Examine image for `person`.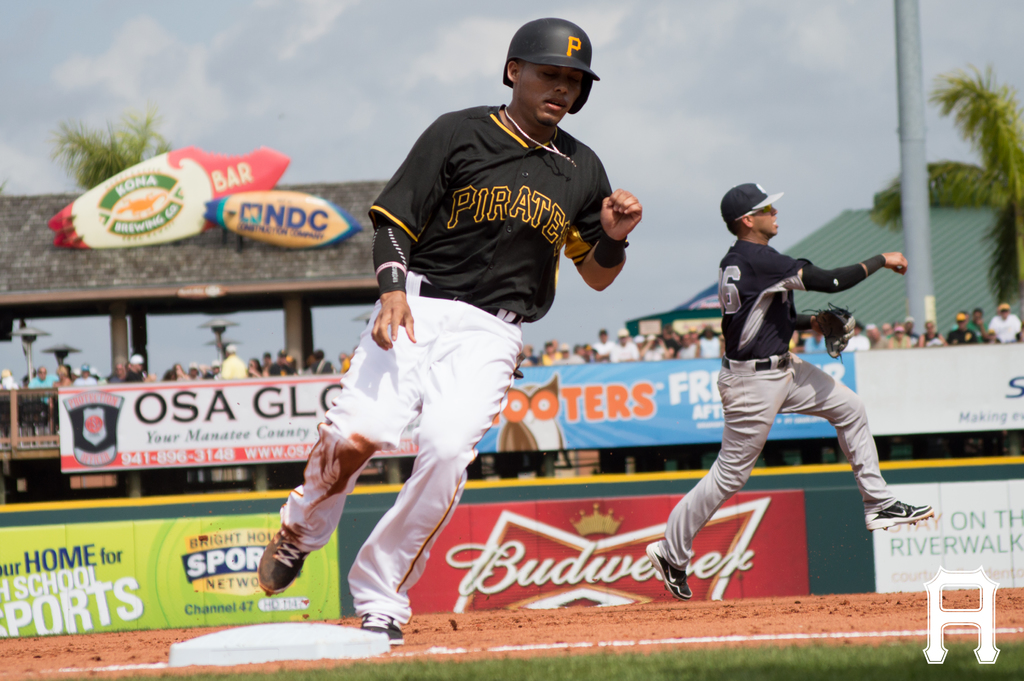
Examination result: 255, 19, 643, 642.
